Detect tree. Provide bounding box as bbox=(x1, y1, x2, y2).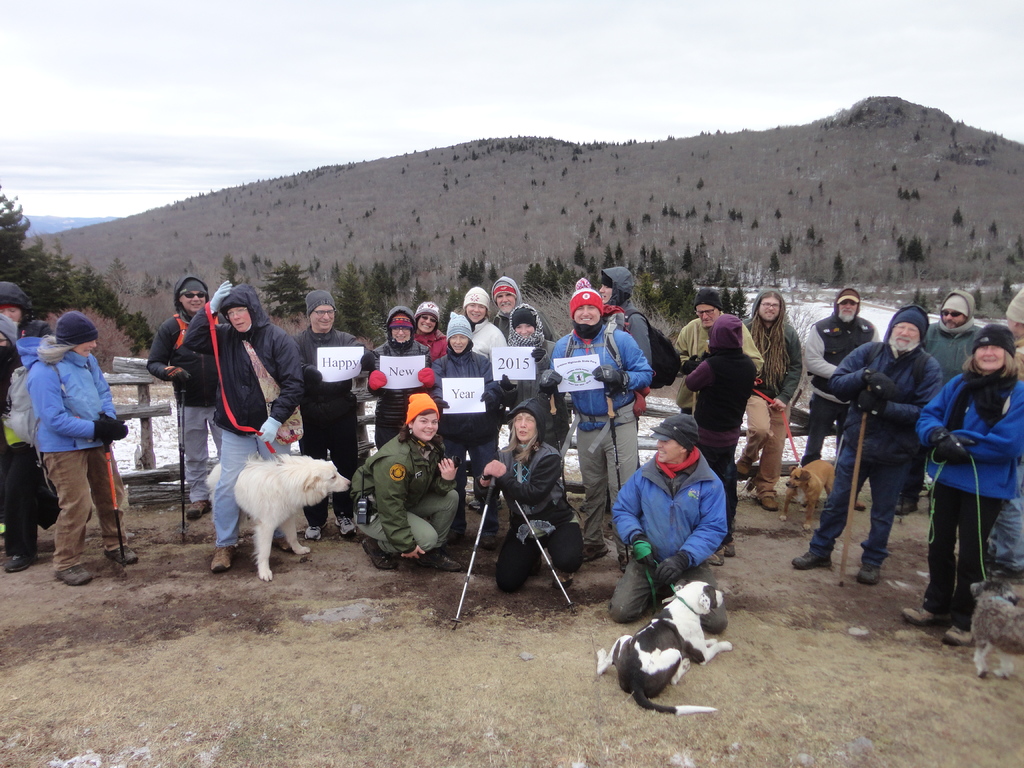
bbox=(264, 258, 304, 315).
